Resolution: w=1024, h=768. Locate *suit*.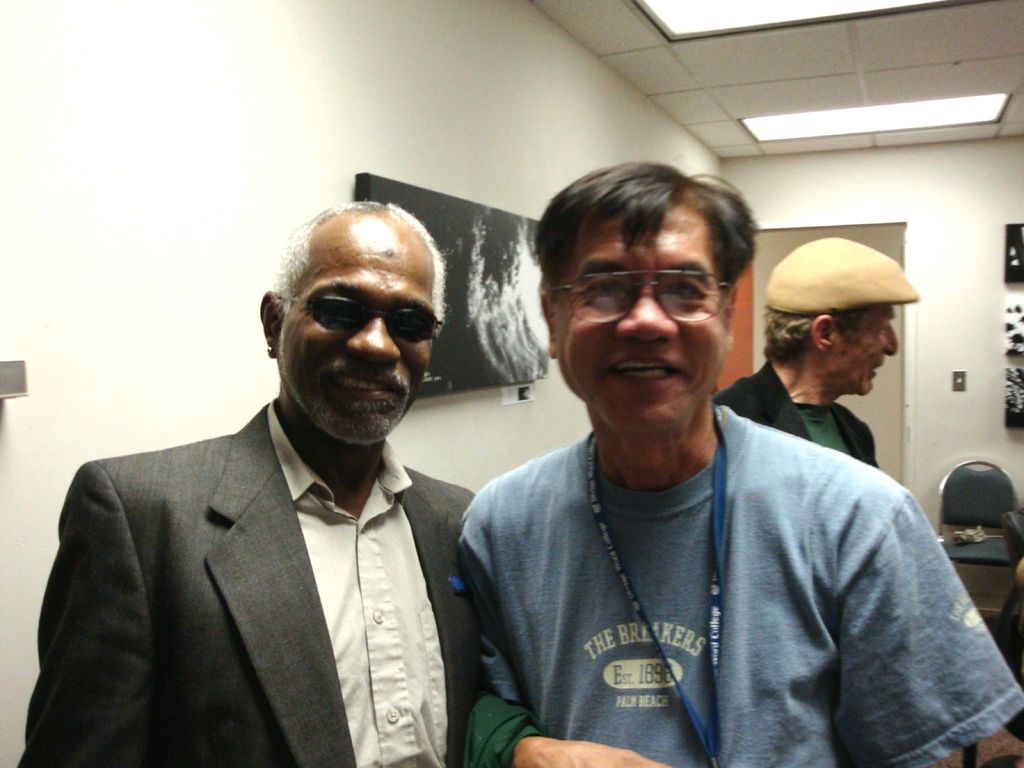
left=712, top=364, right=883, bottom=478.
